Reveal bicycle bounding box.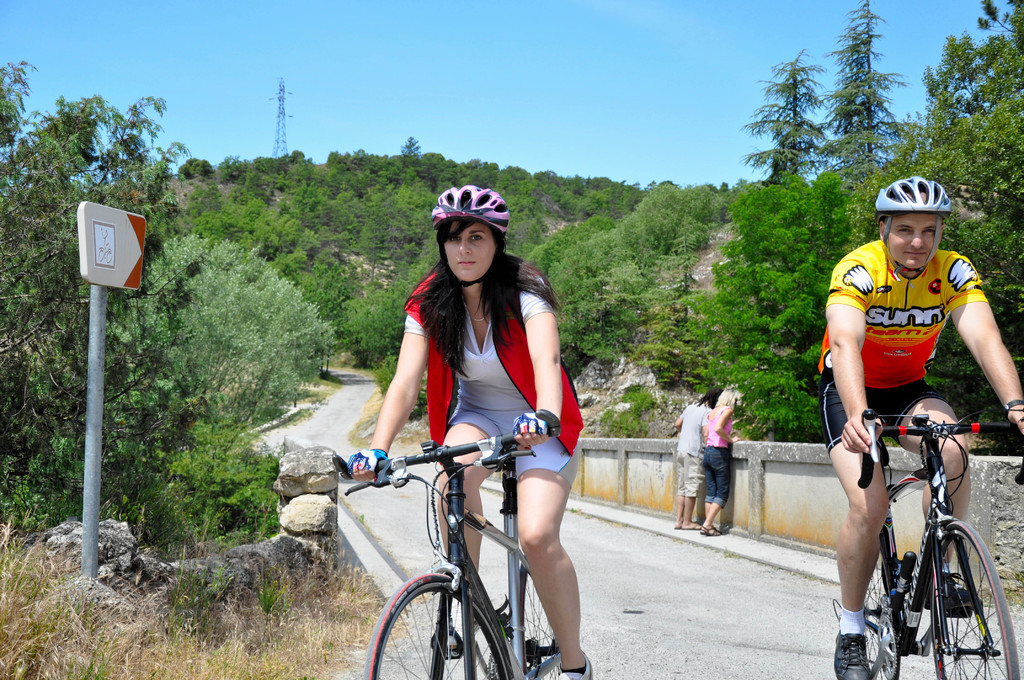
Revealed: crop(328, 419, 564, 679).
